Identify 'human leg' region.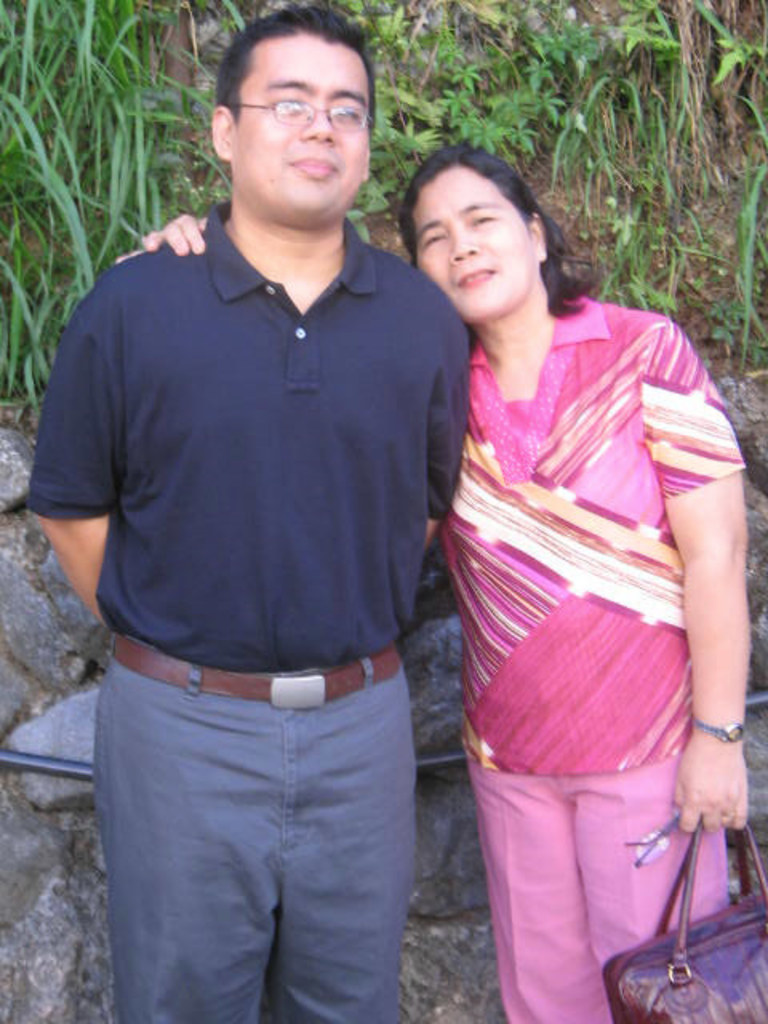
Region: l=562, t=706, r=728, b=1022.
